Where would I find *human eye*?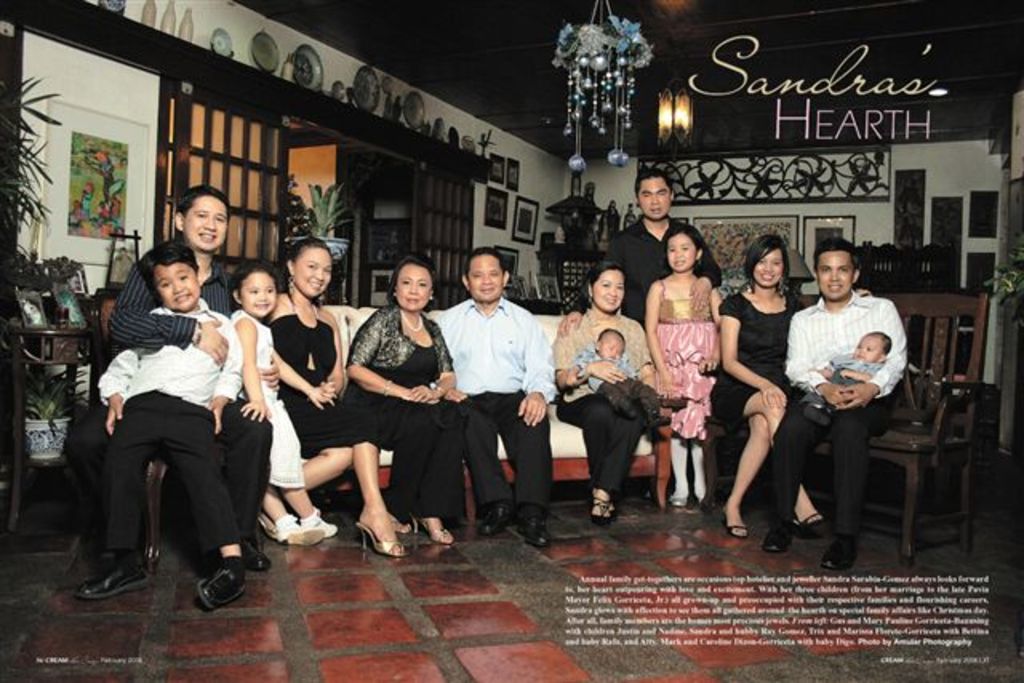
At 840/264/848/272.
